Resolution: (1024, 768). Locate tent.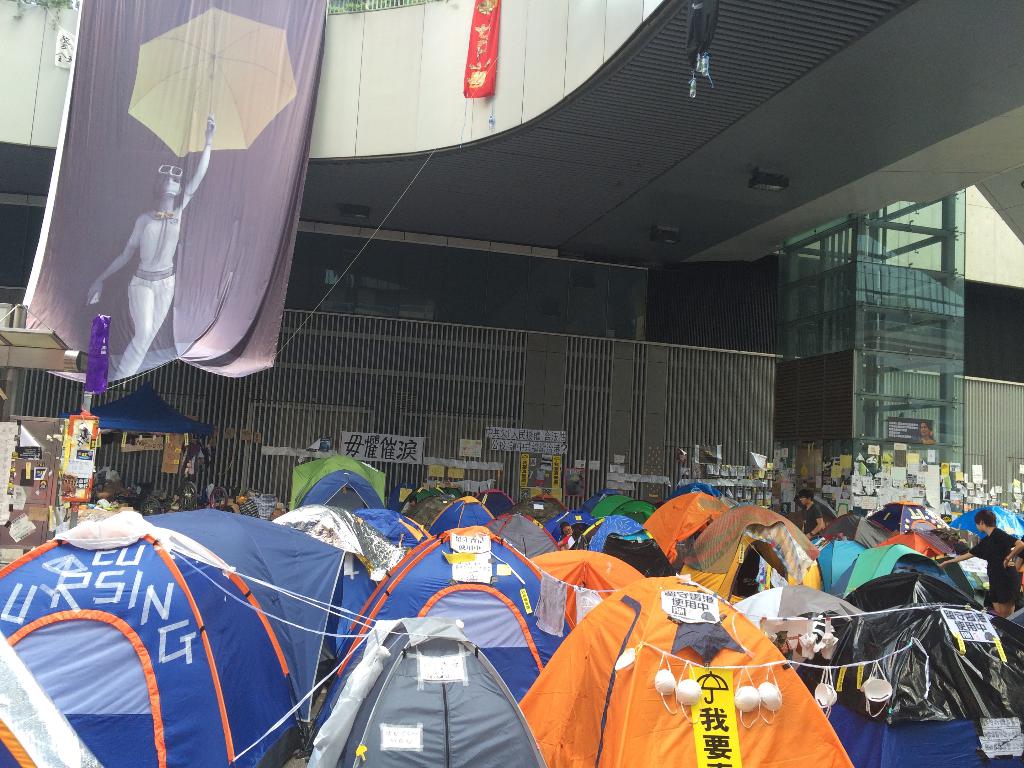
box=[0, 516, 400, 758].
